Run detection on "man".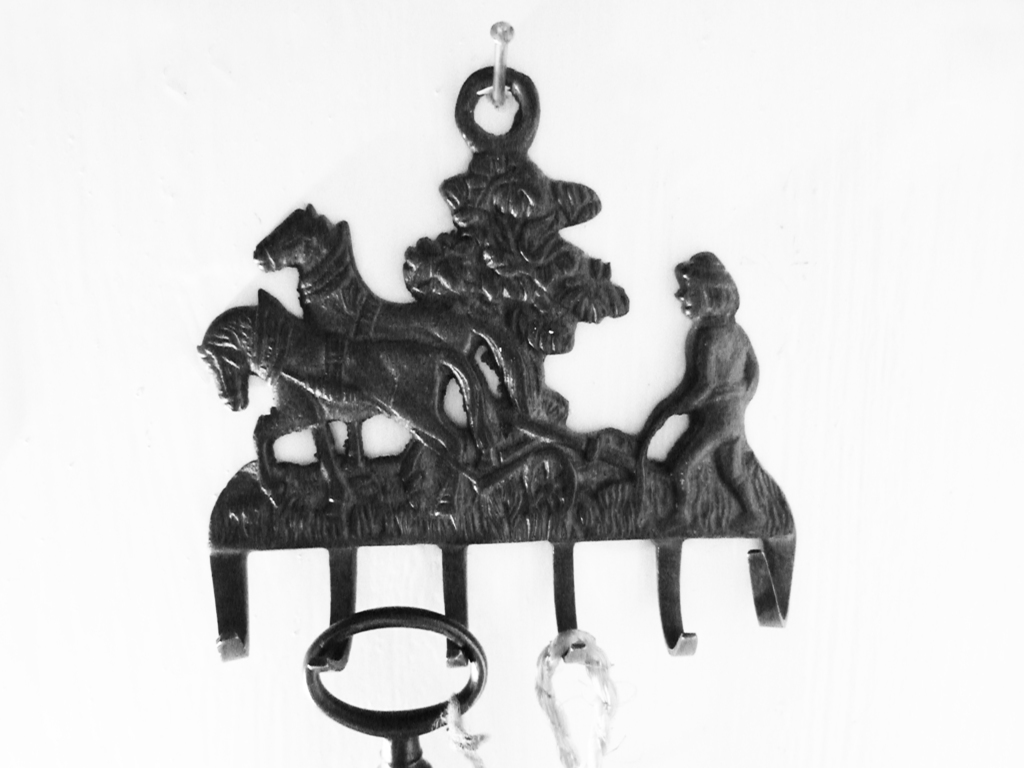
Result: 622 235 796 654.
